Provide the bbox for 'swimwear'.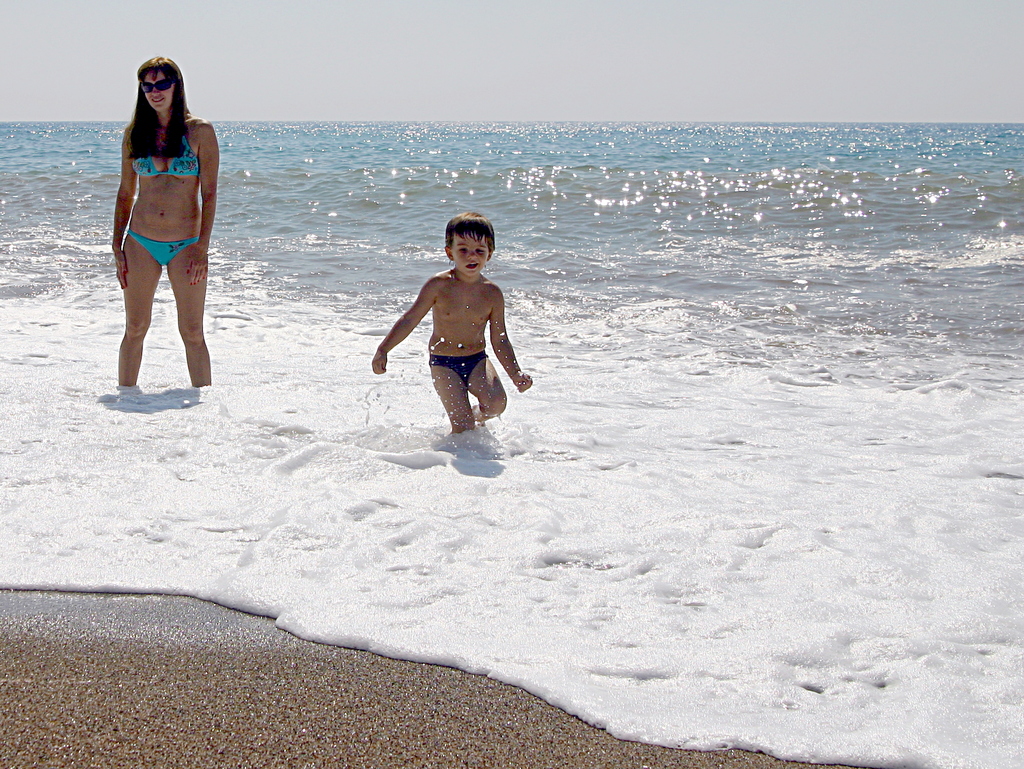
bbox(131, 129, 202, 183).
